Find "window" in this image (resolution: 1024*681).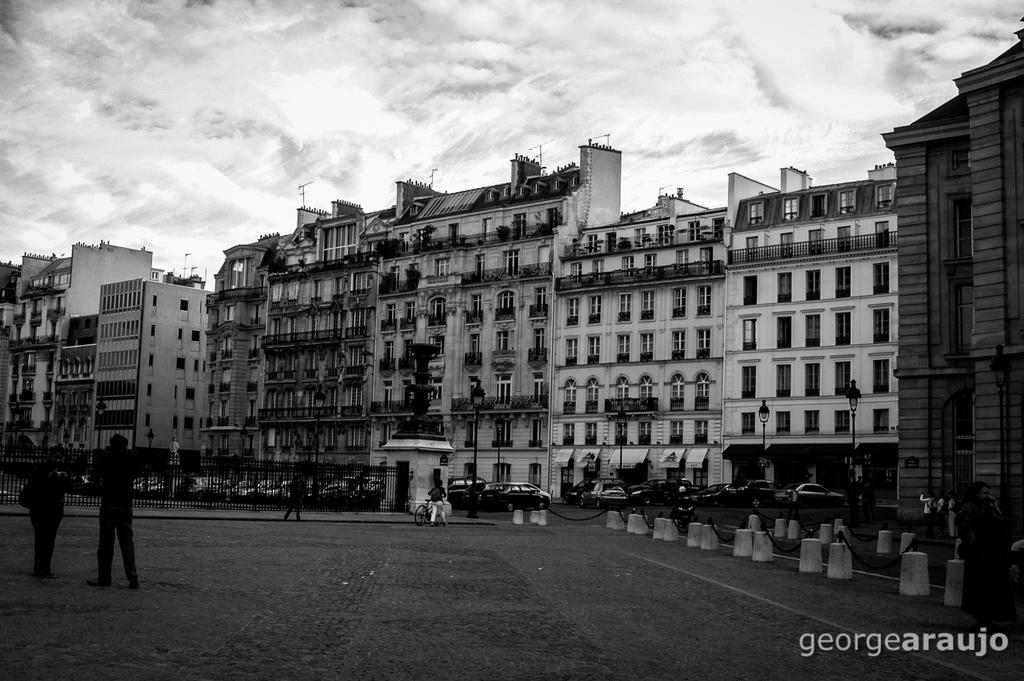
(670,290,690,318).
